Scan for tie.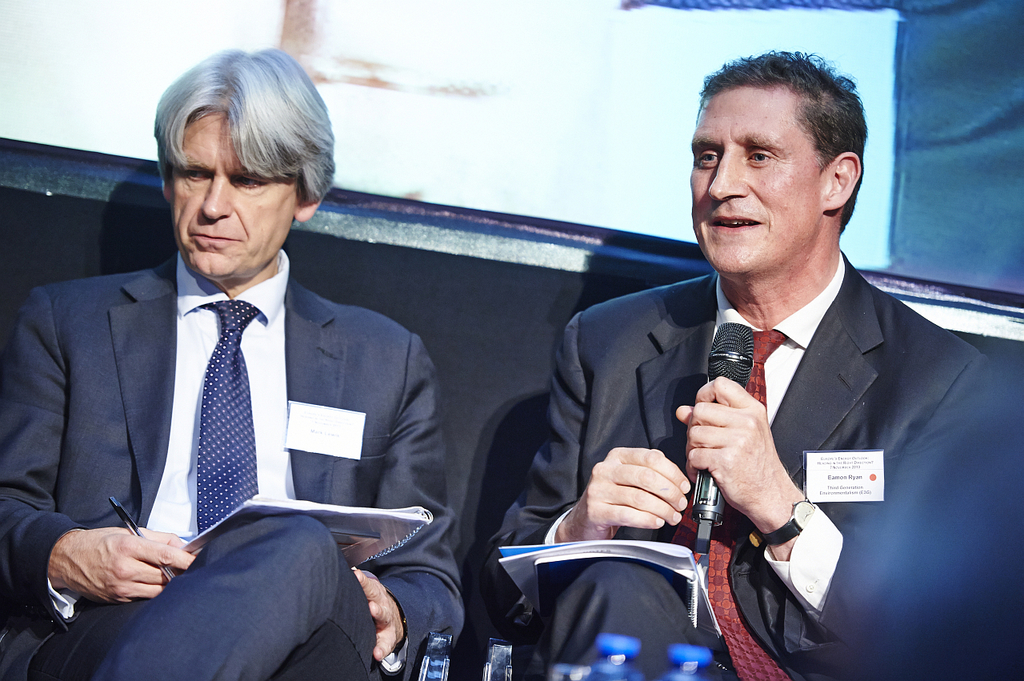
Scan result: {"x1": 199, "y1": 294, "x2": 264, "y2": 536}.
